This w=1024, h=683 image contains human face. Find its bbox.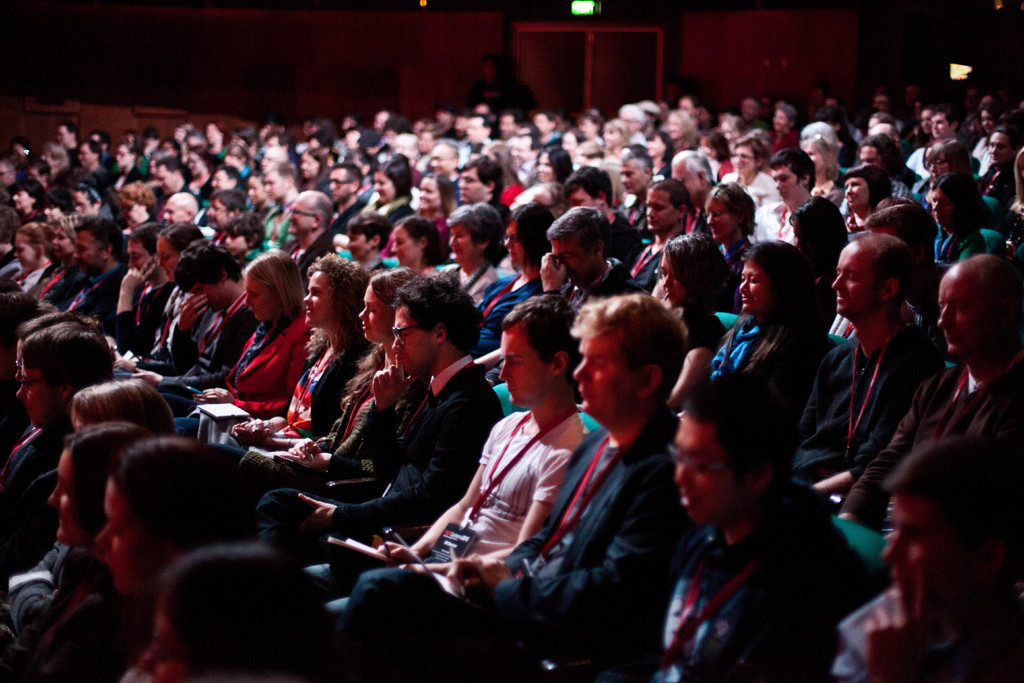
[15,343,25,381].
